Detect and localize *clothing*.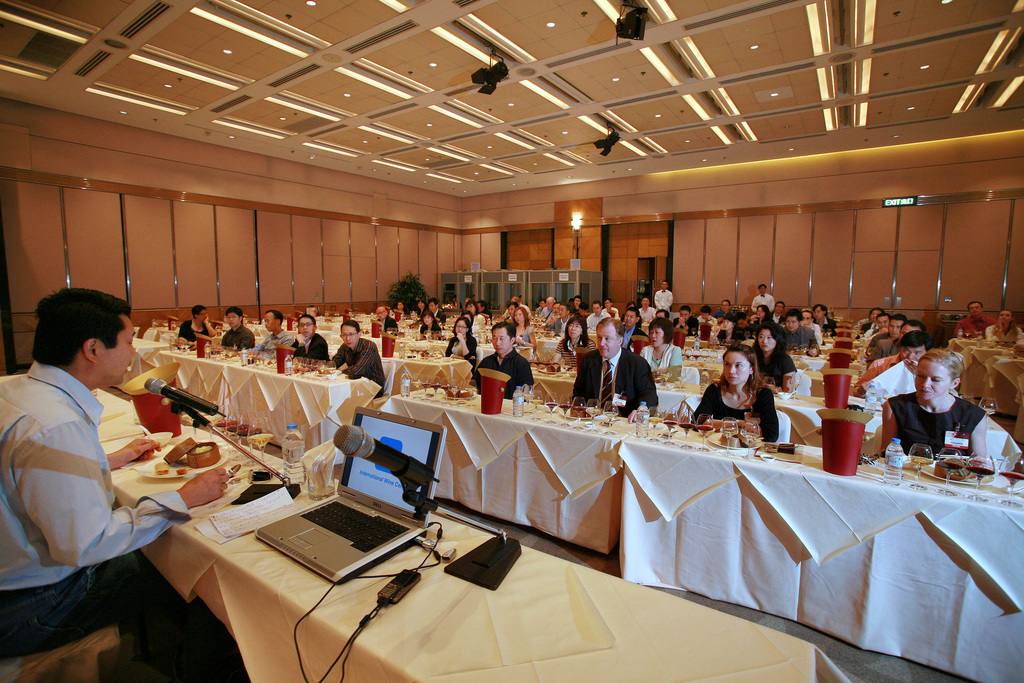
Localized at <bbox>415, 306, 428, 318</bbox>.
